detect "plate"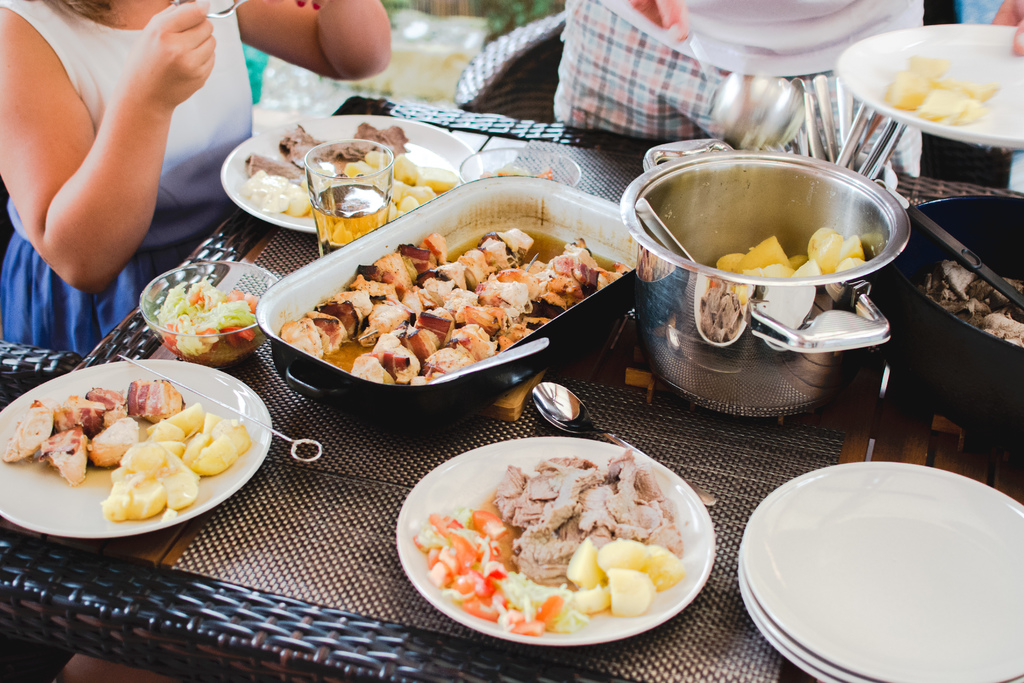
743 460 1023 682
